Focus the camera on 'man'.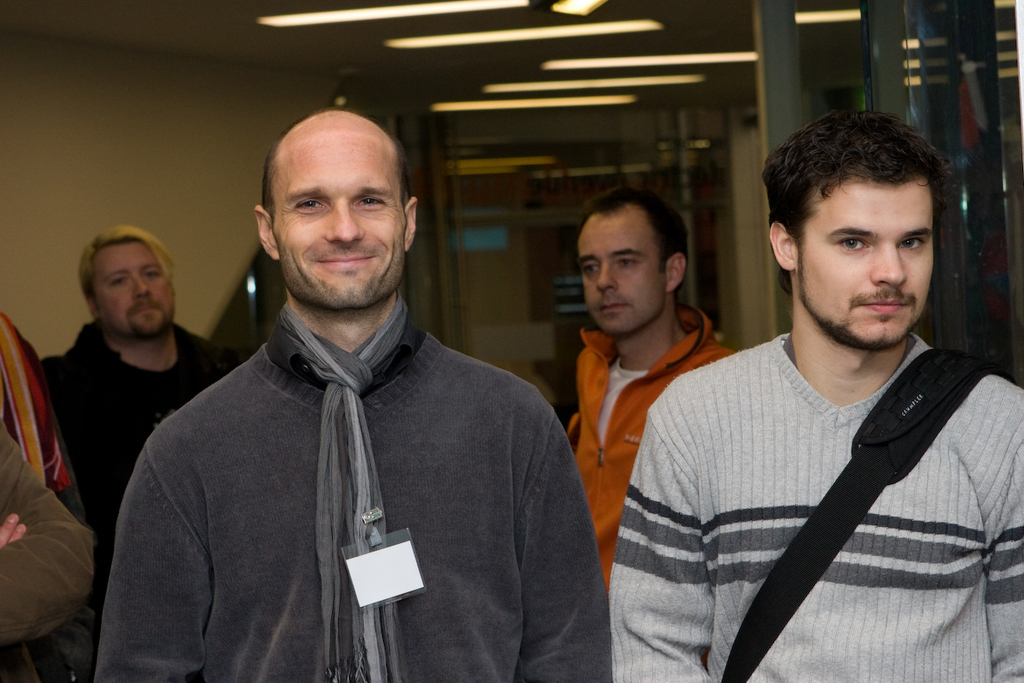
Focus region: {"left": 600, "top": 102, "right": 1023, "bottom": 682}.
